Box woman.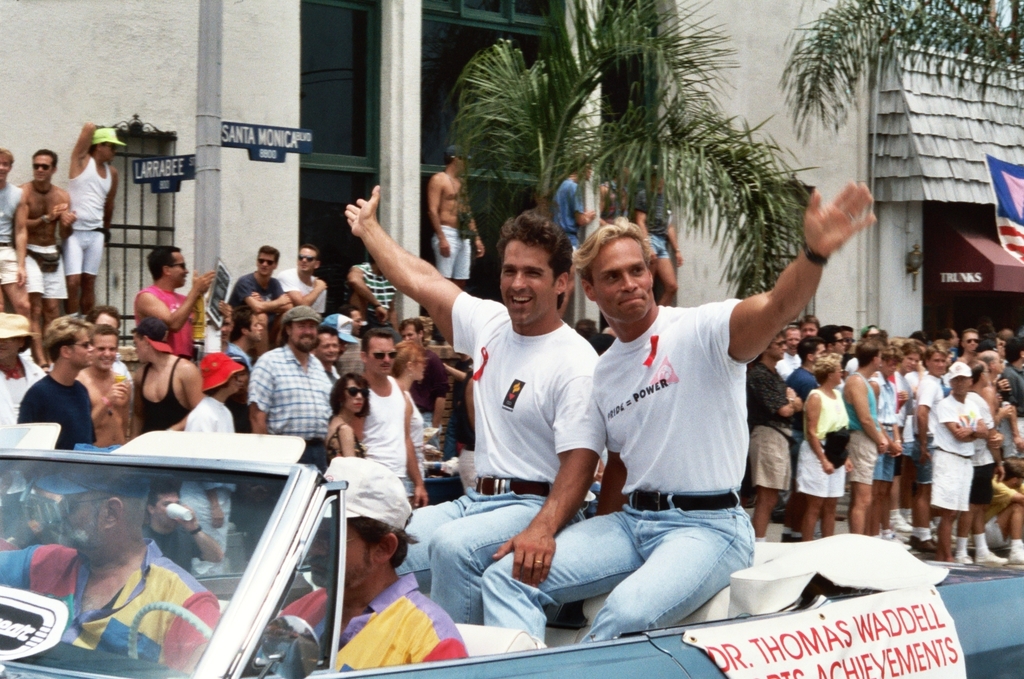
[298, 359, 370, 464].
